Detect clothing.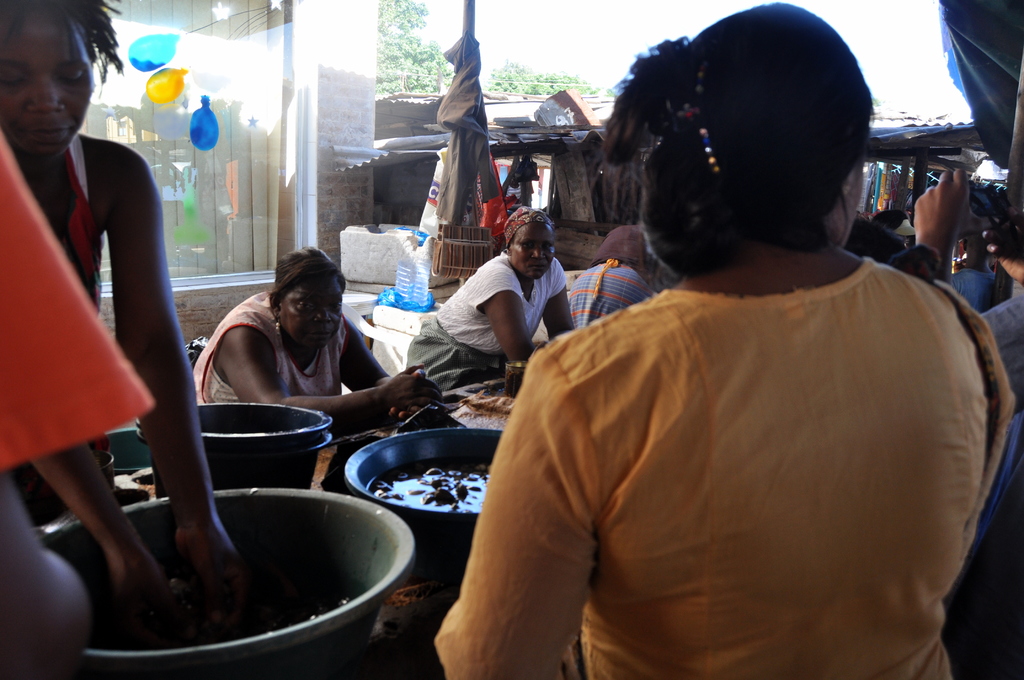
Detected at Rect(941, 265, 1012, 310).
